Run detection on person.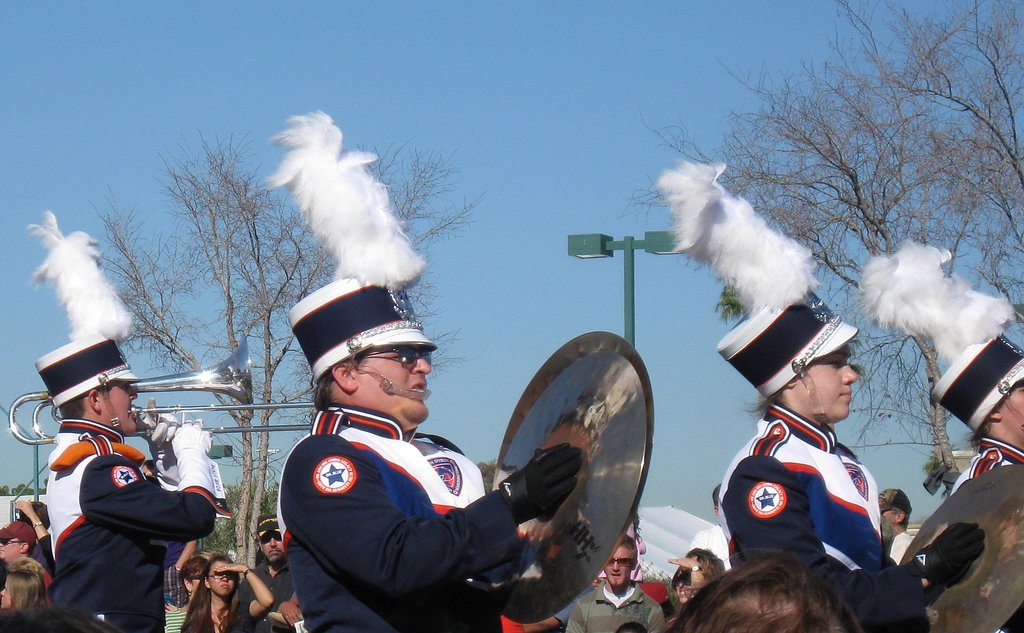
Result: 933:328:1023:489.
